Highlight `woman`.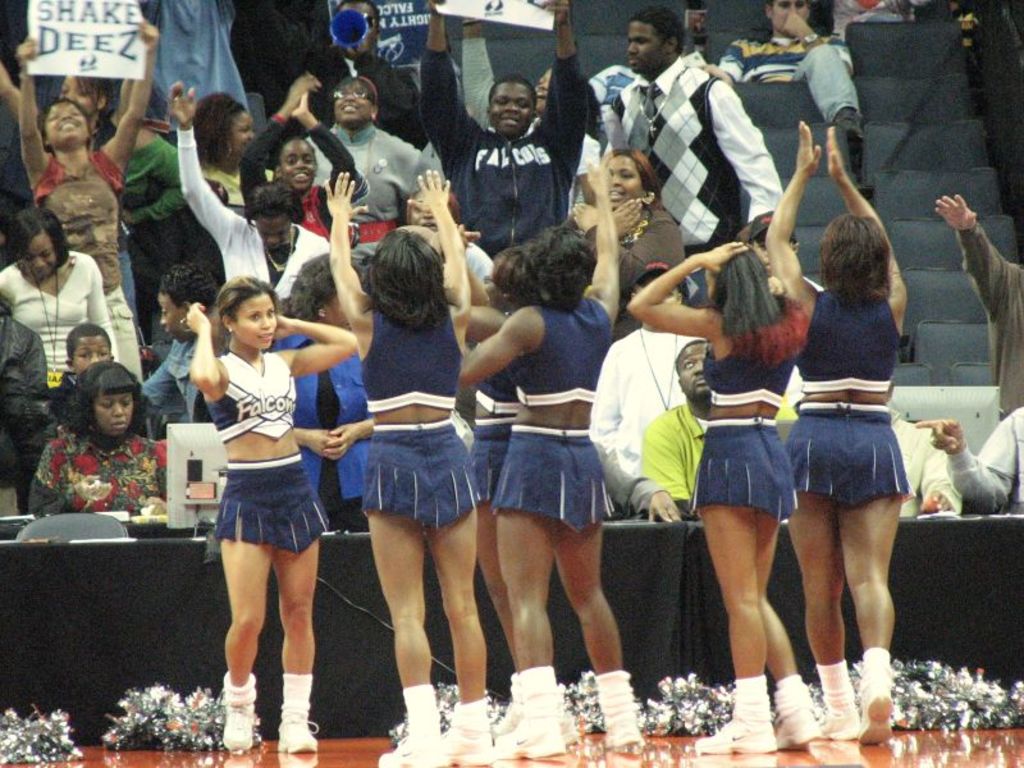
Highlighted region: bbox=(552, 143, 678, 284).
